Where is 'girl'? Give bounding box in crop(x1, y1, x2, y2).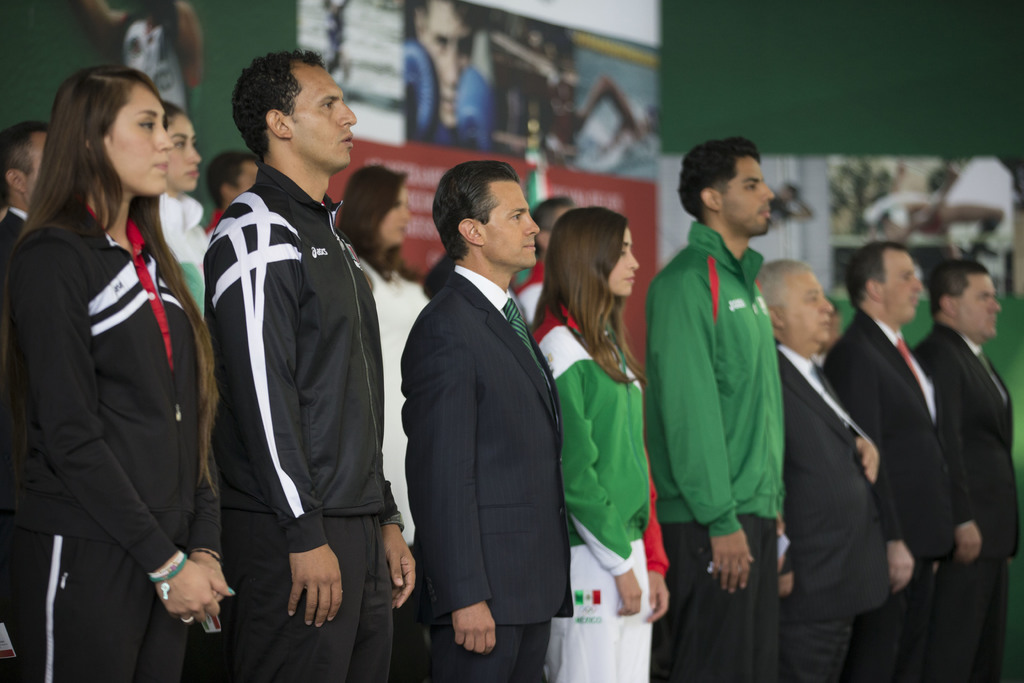
crop(531, 207, 670, 682).
